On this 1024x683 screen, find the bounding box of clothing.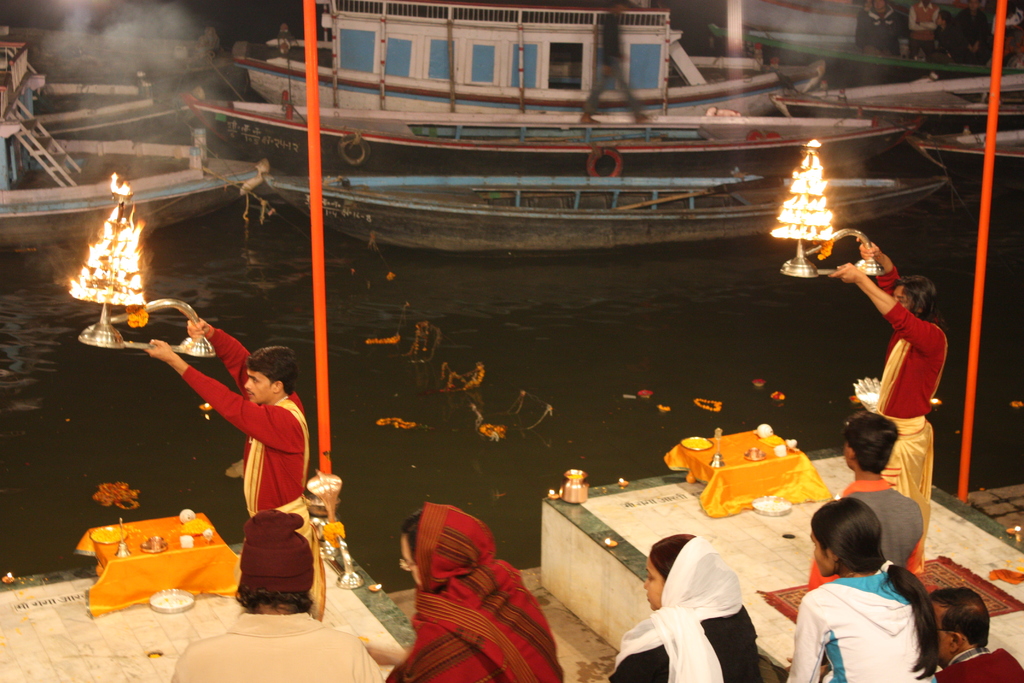
Bounding box: 928, 645, 1023, 682.
